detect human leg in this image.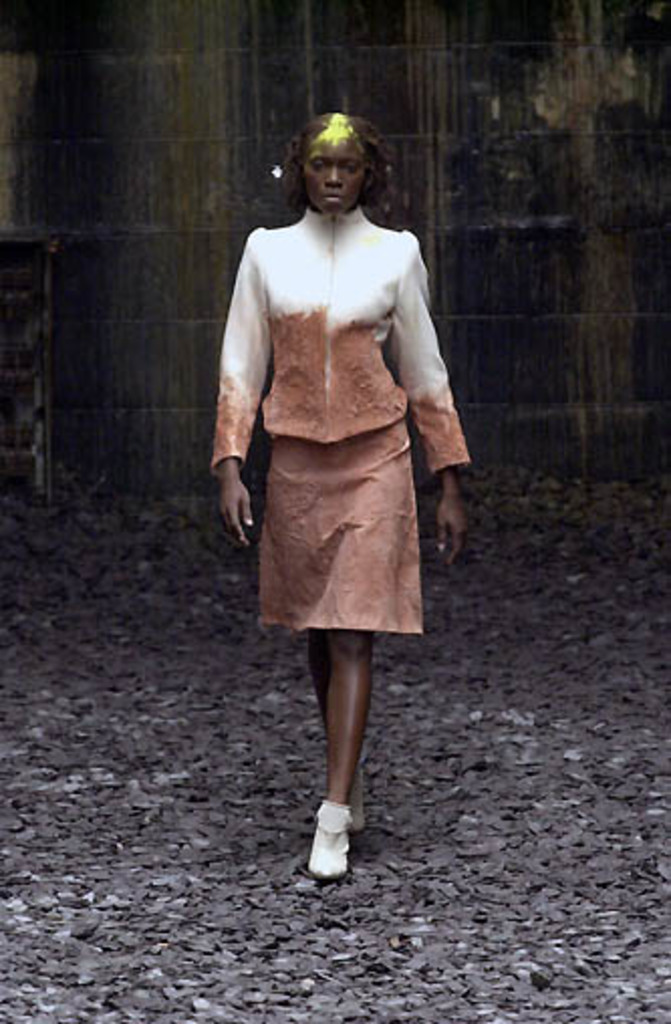
Detection: region(304, 454, 381, 885).
